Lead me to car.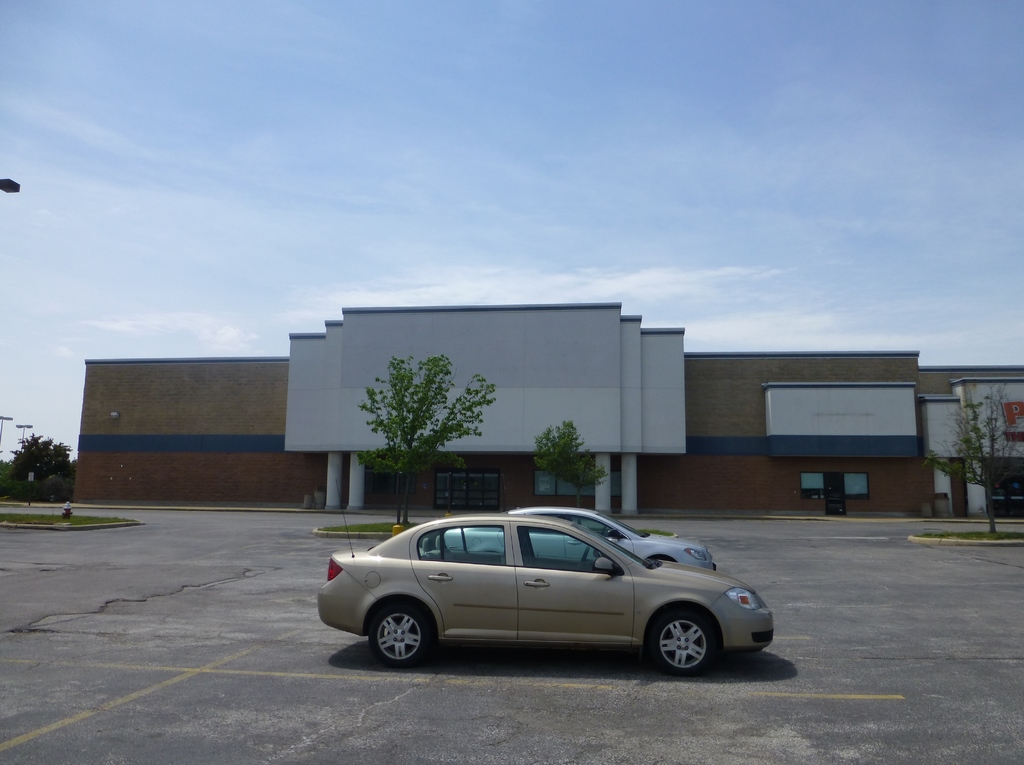
Lead to locate(317, 478, 781, 668).
